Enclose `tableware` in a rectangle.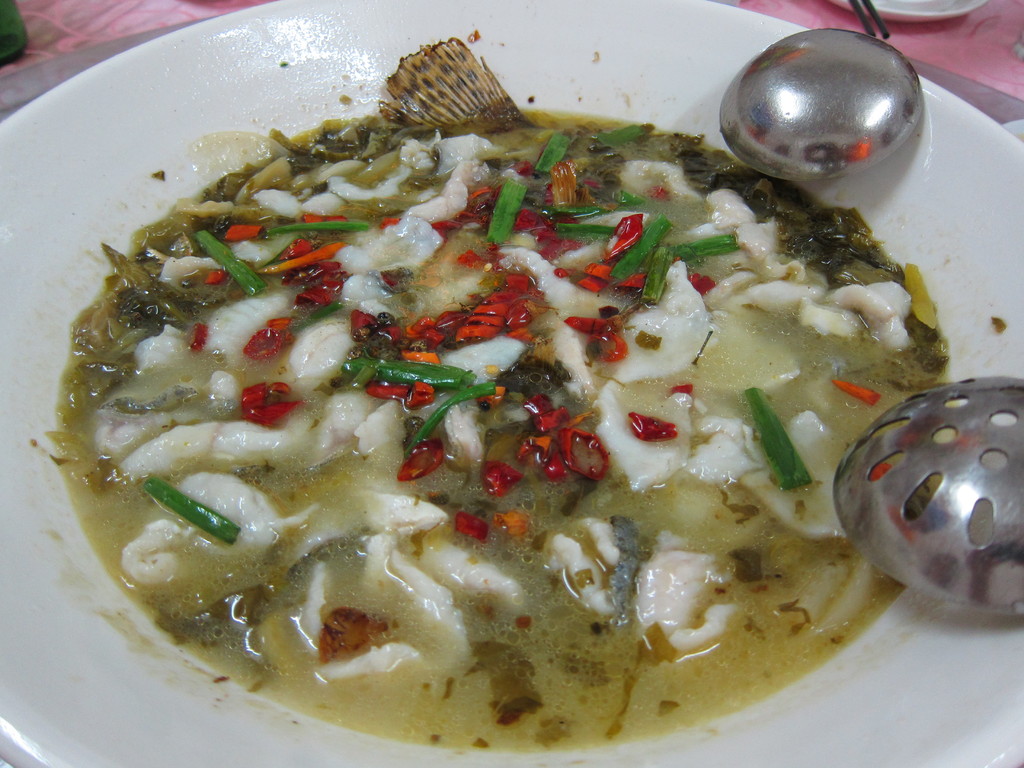
bbox=[715, 29, 924, 184].
